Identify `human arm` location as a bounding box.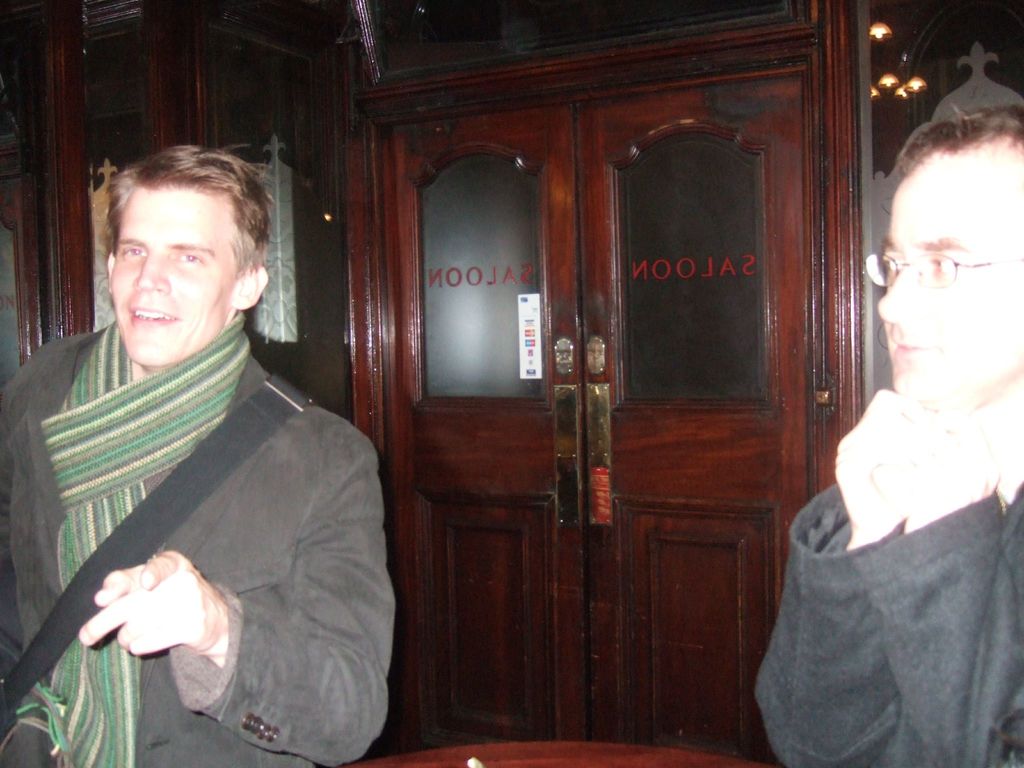
pyautogui.locateOnScreen(33, 373, 392, 740).
